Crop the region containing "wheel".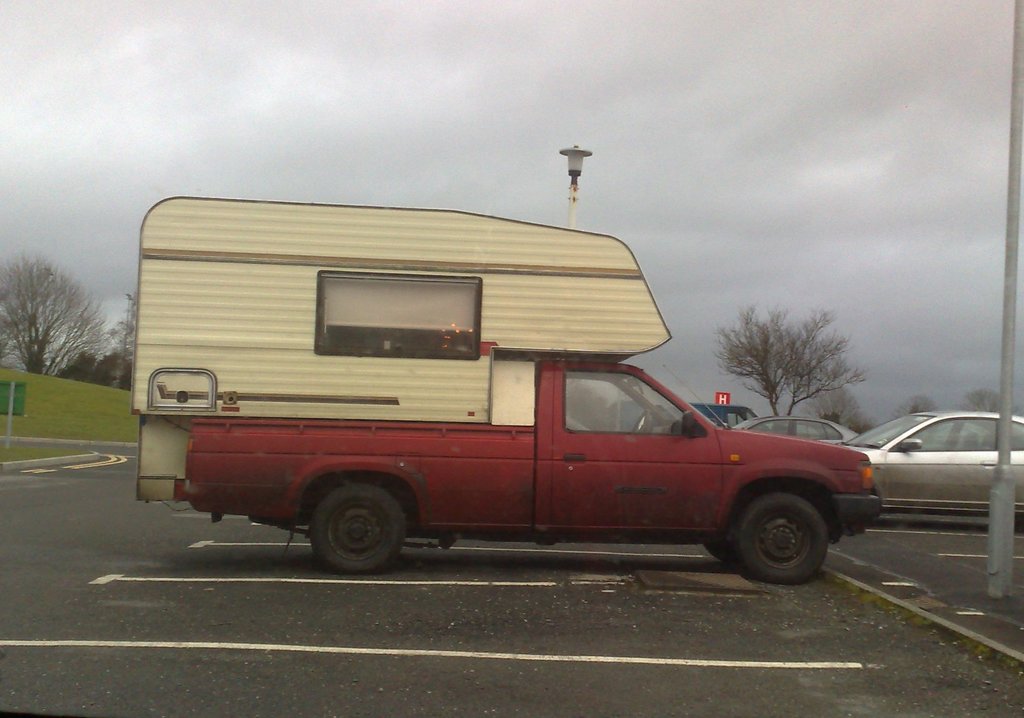
Crop region: l=727, t=486, r=845, b=587.
